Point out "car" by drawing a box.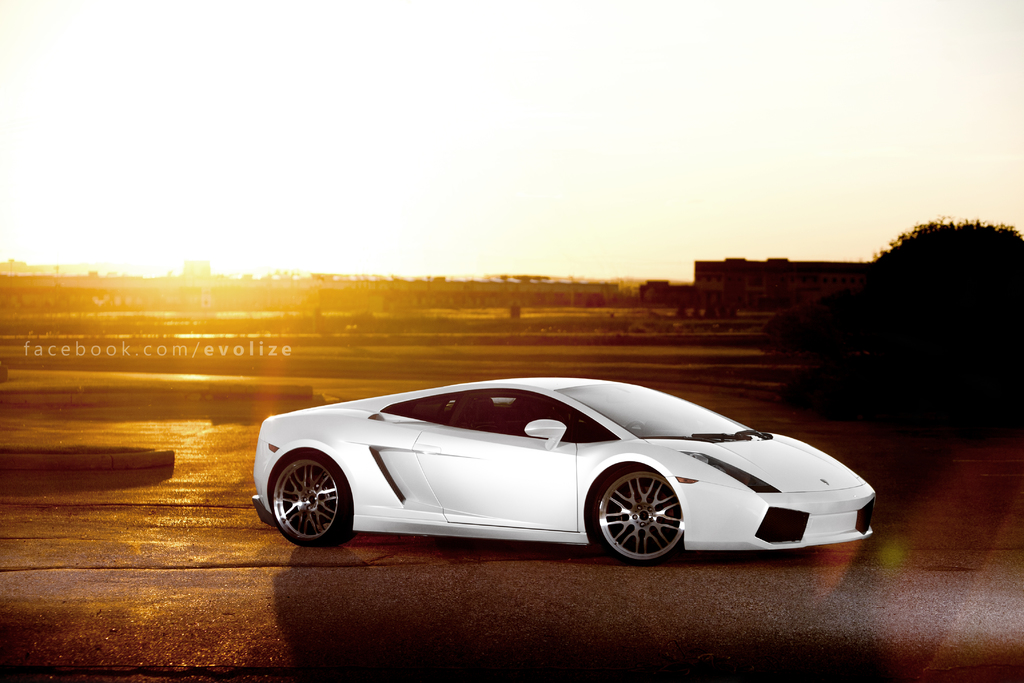
<box>252,374,876,569</box>.
